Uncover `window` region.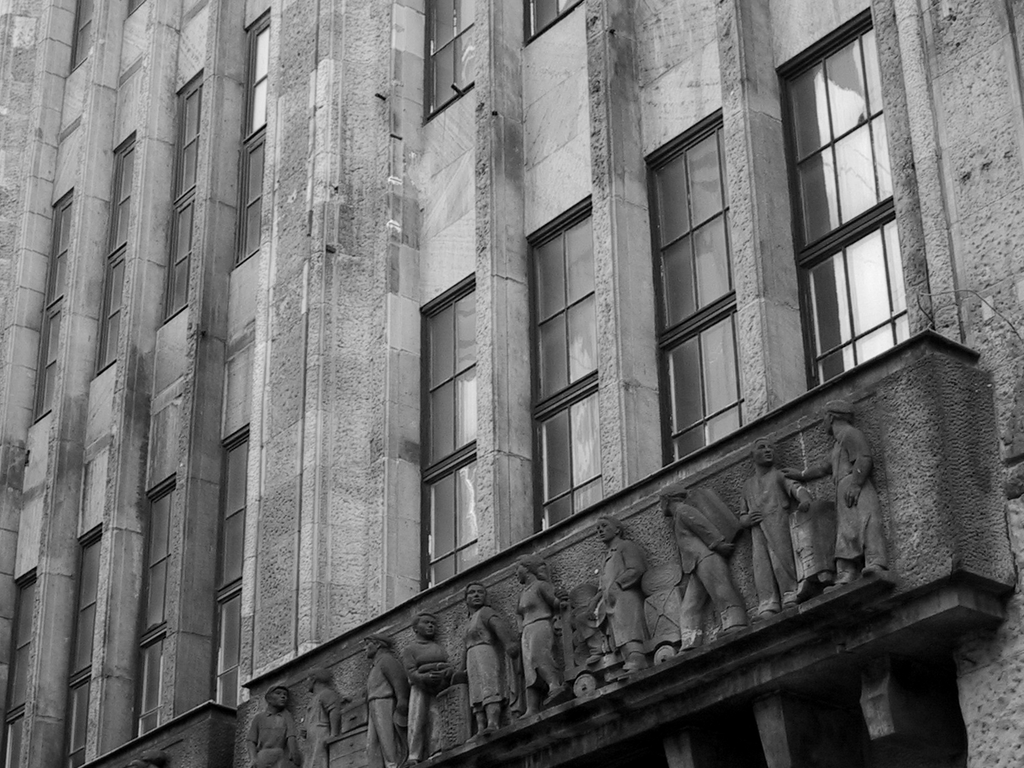
Uncovered: 641 117 751 471.
